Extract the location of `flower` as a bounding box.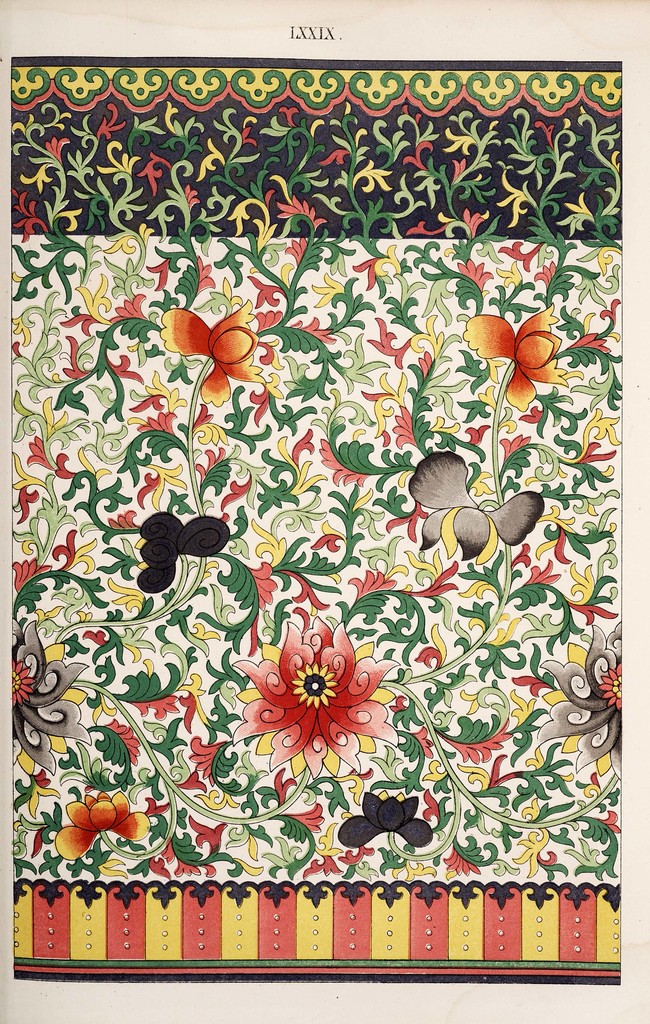
bbox=[339, 792, 434, 850].
